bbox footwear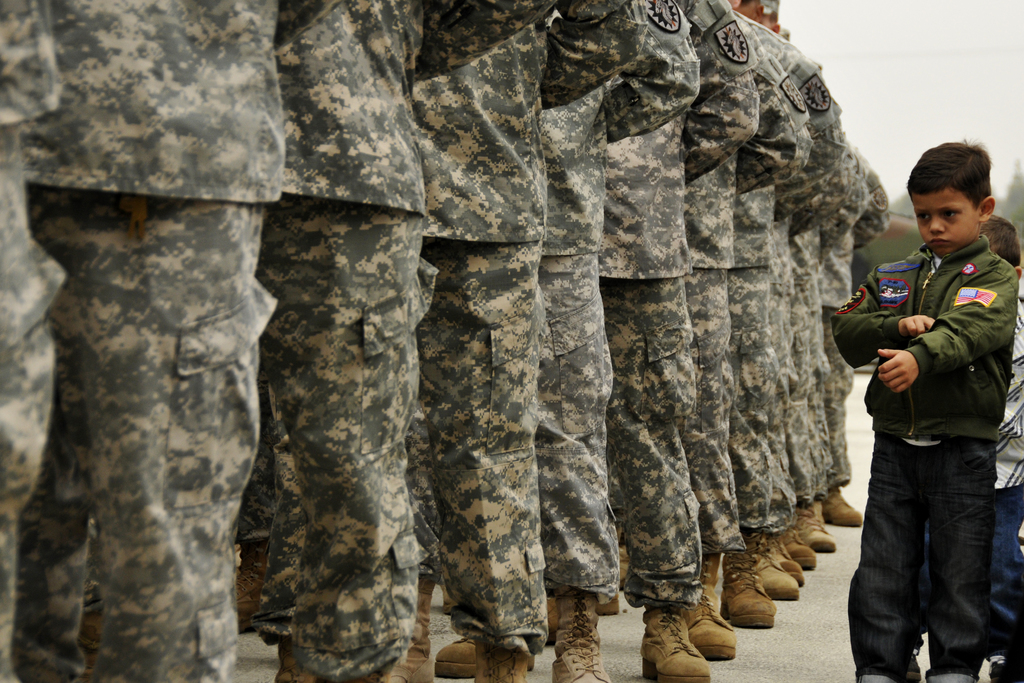
region(641, 608, 714, 682)
